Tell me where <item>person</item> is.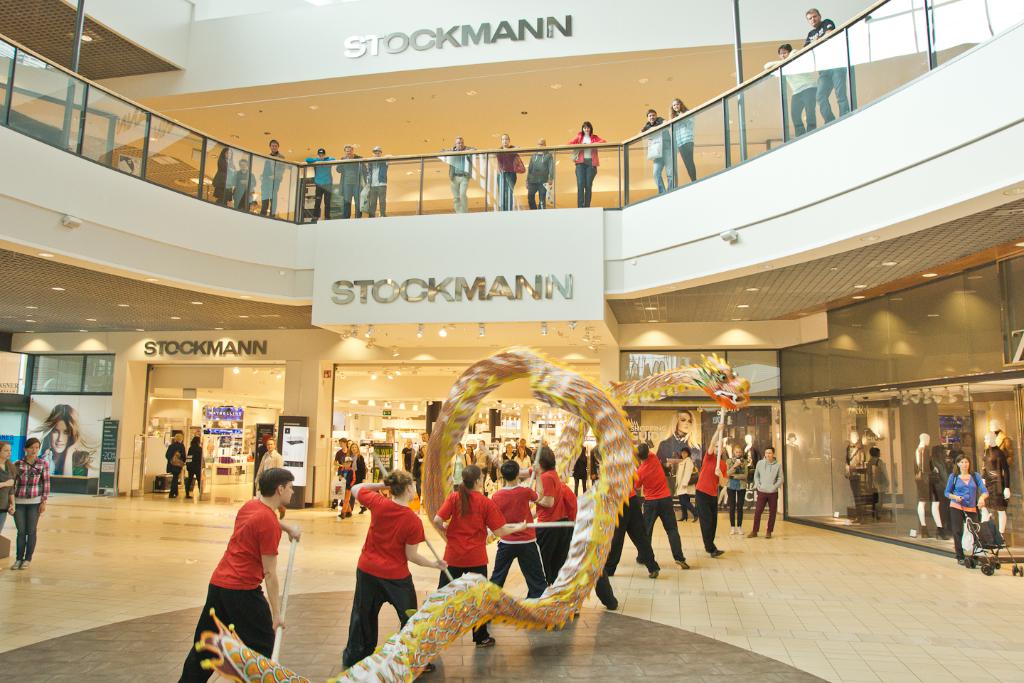
<item>person</item> is at left=751, top=442, right=790, bottom=539.
